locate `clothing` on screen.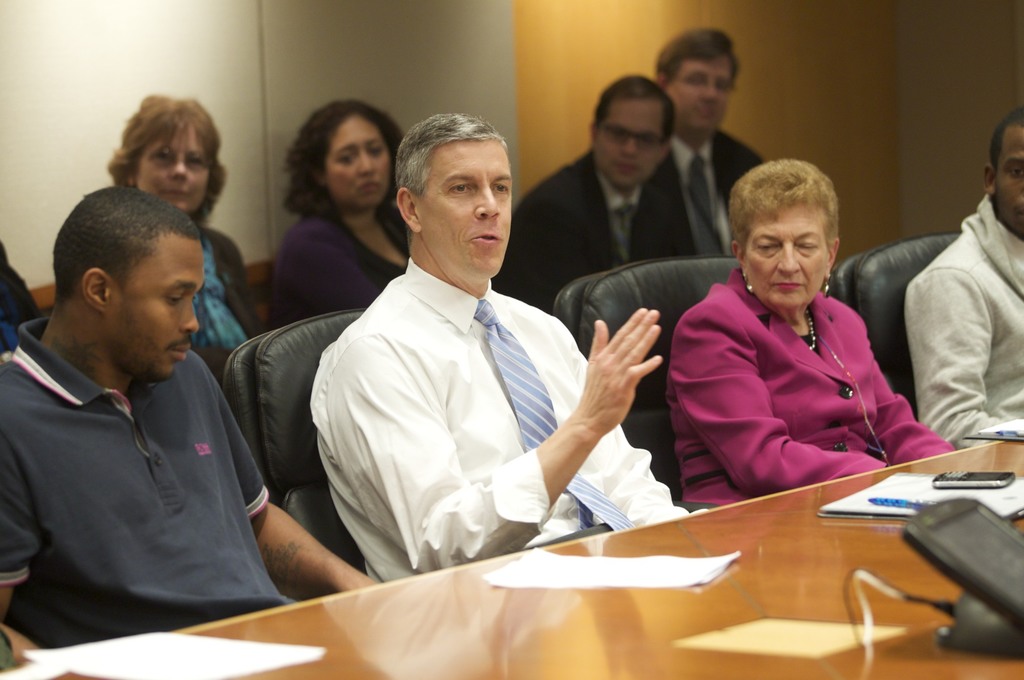
On screen at box=[661, 134, 772, 248].
